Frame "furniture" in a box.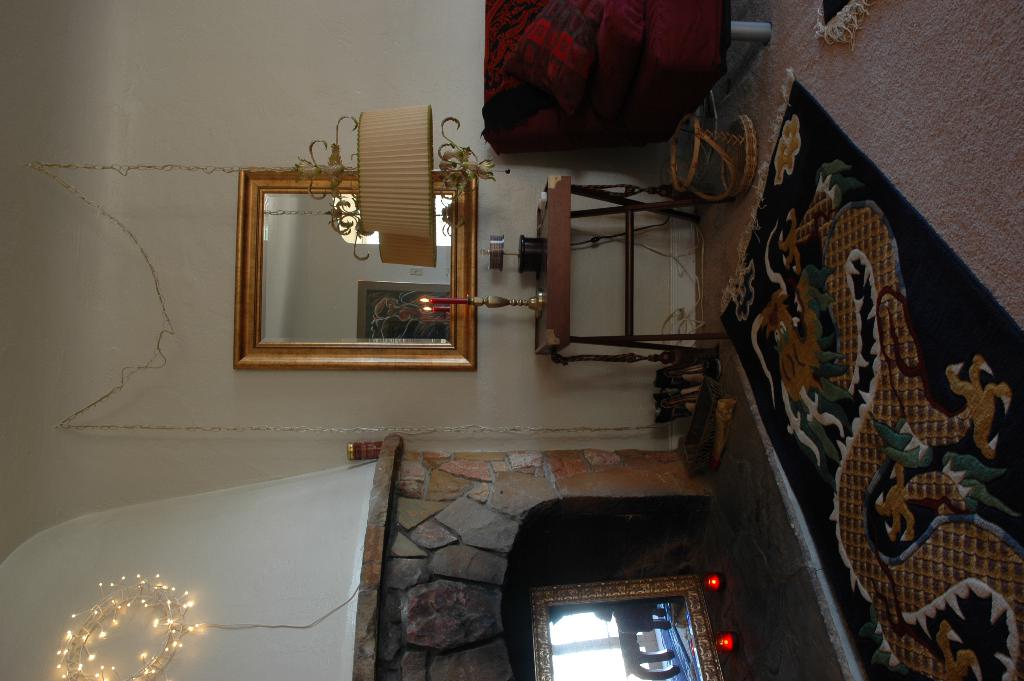
(x1=479, y1=0, x2=779, y2=160).
